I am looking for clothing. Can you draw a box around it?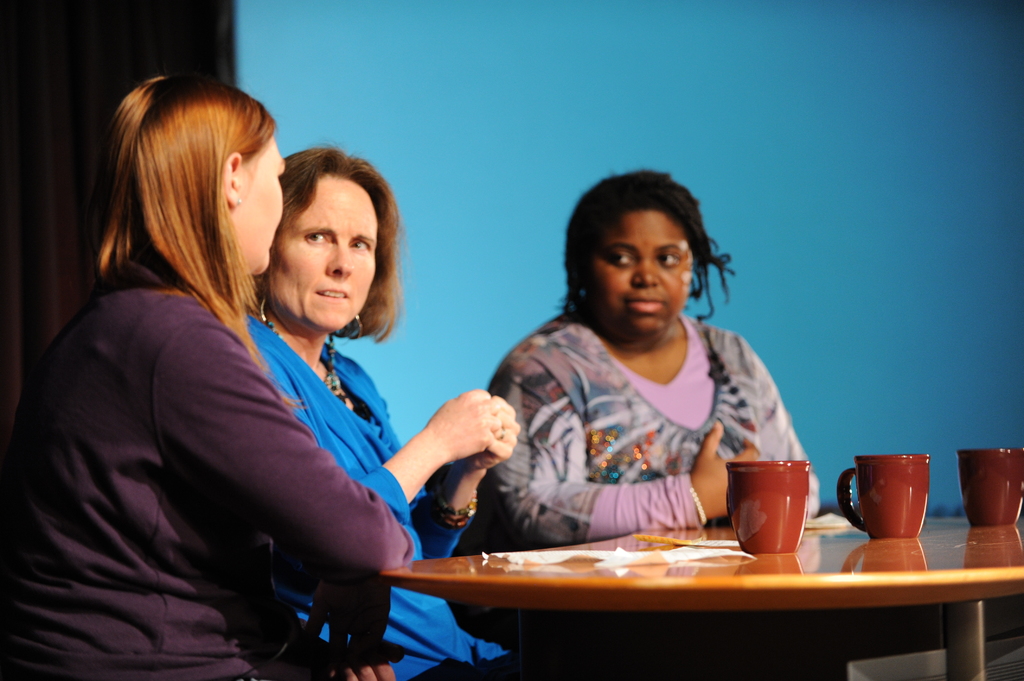
Sure, the bounding box is {"left": 246, "top": 314, "right": 506, "bottom": 680}.
